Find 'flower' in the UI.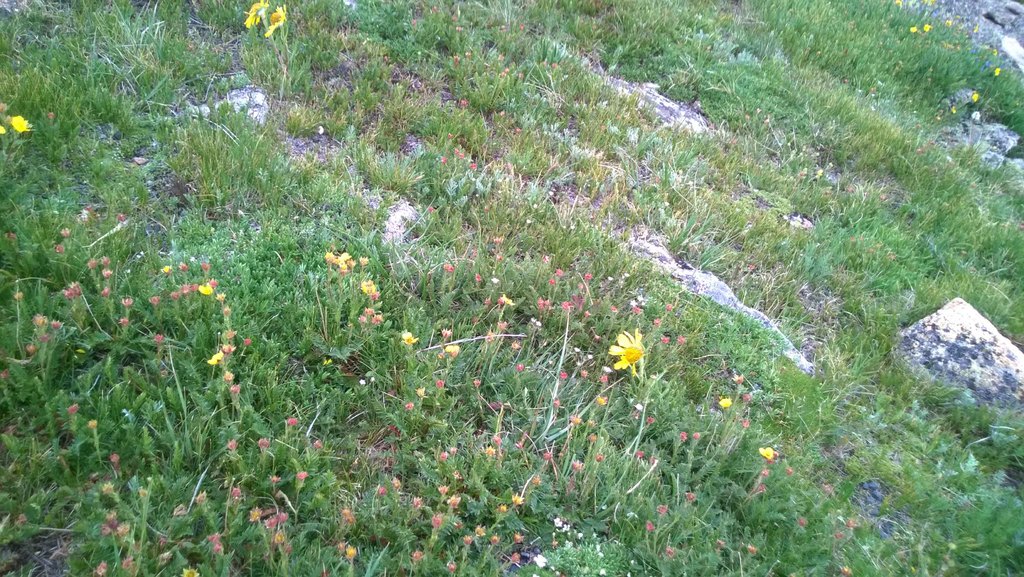
UI element at [left=344, top=541, right=358, bottom=559].
